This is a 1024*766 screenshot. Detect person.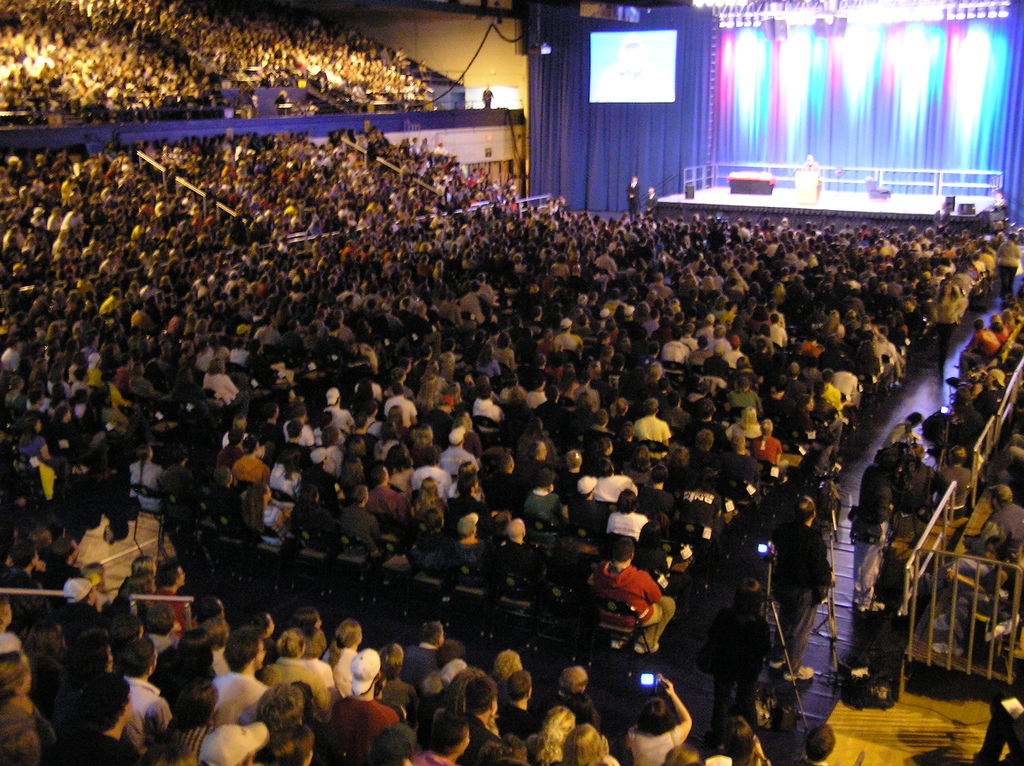
bbox=(388, 411, 415, 441).
